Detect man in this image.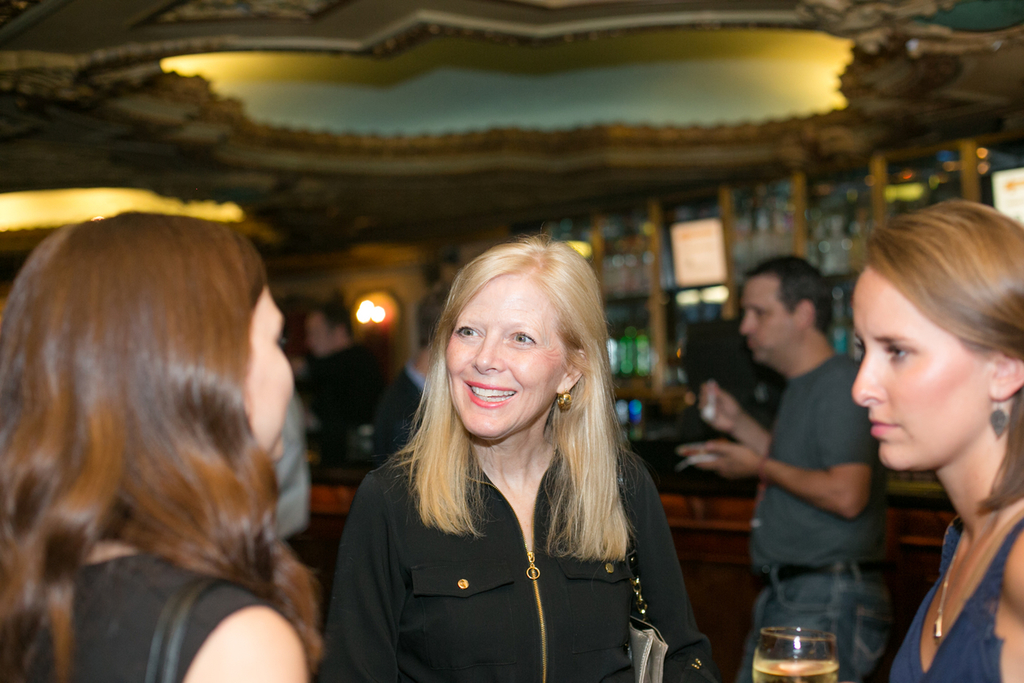
Detection: pyautogui.locateOnScreen(292, 301, 383, 458).
